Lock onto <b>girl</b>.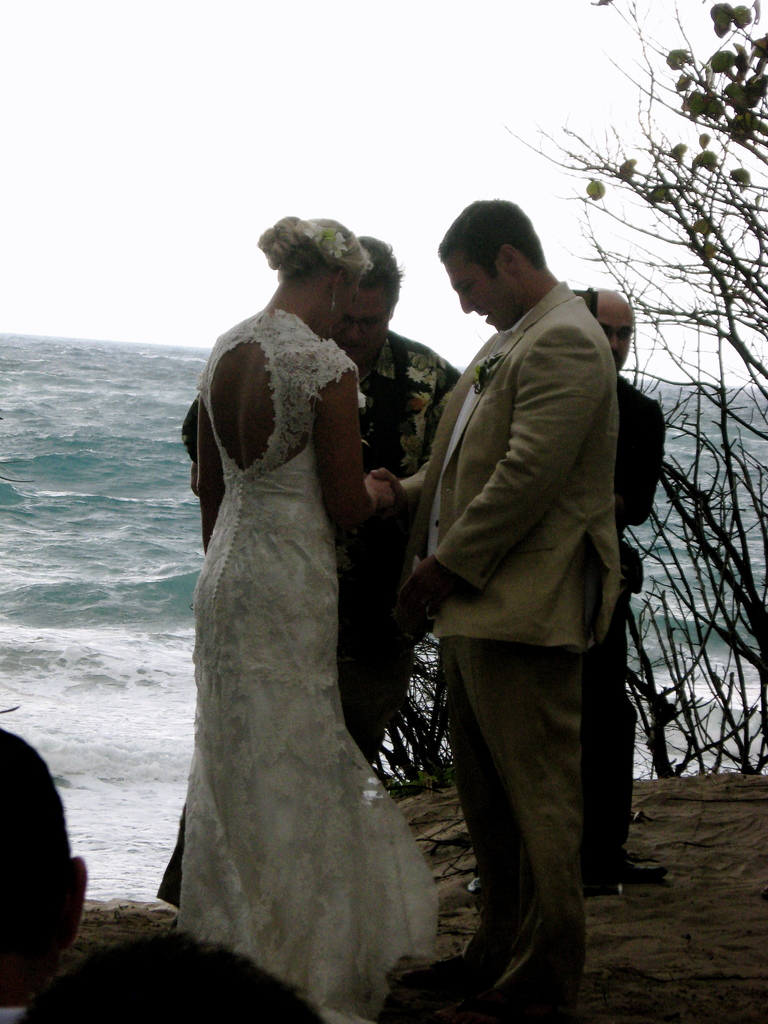
Locked: (left=175, top=225, right=437, bottom=1023).
